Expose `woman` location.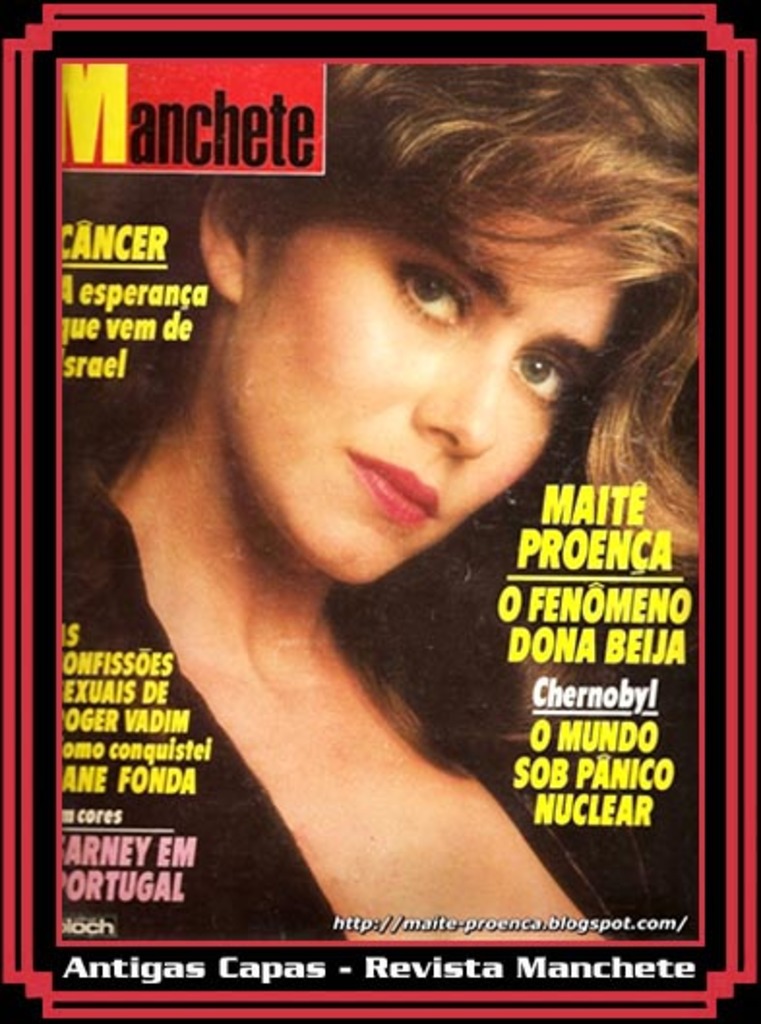
Exposed at [50,52,711,964].
